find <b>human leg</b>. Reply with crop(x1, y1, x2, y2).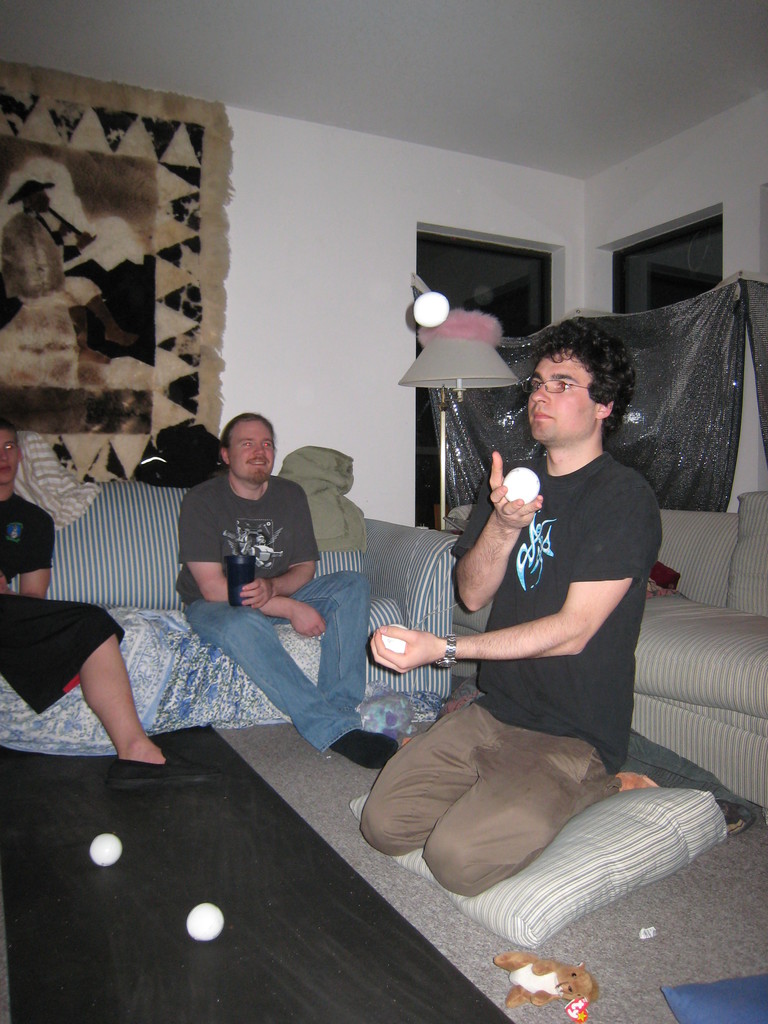
crop(401, 719, 652, 895).
